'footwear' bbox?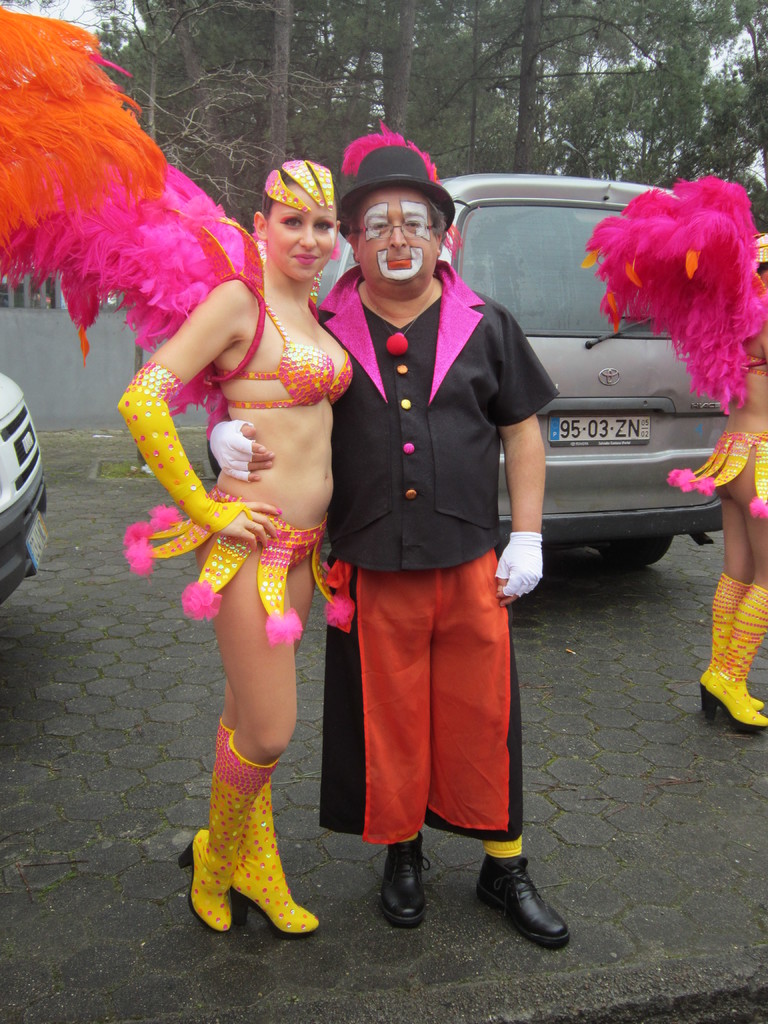
{"x1": 182, "y1": 729, "x2": 278, "y2": 934}
